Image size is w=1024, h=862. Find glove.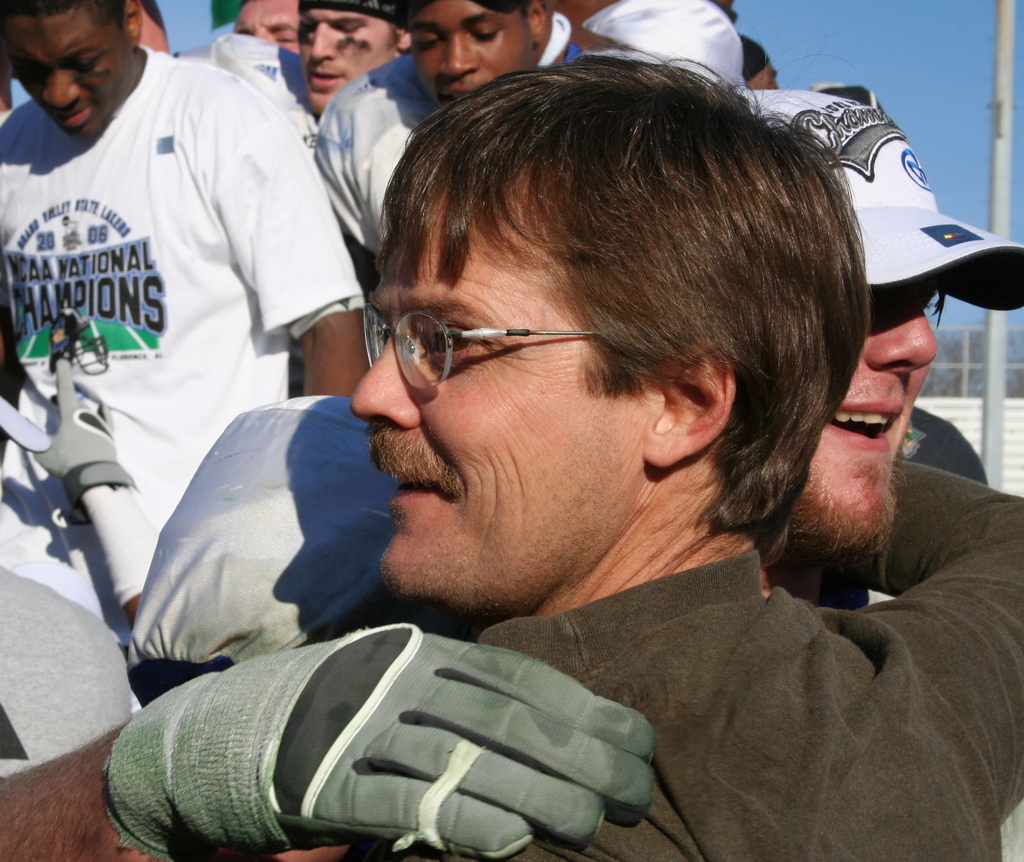
(left=96, top=625, right=660, bottom=861).
